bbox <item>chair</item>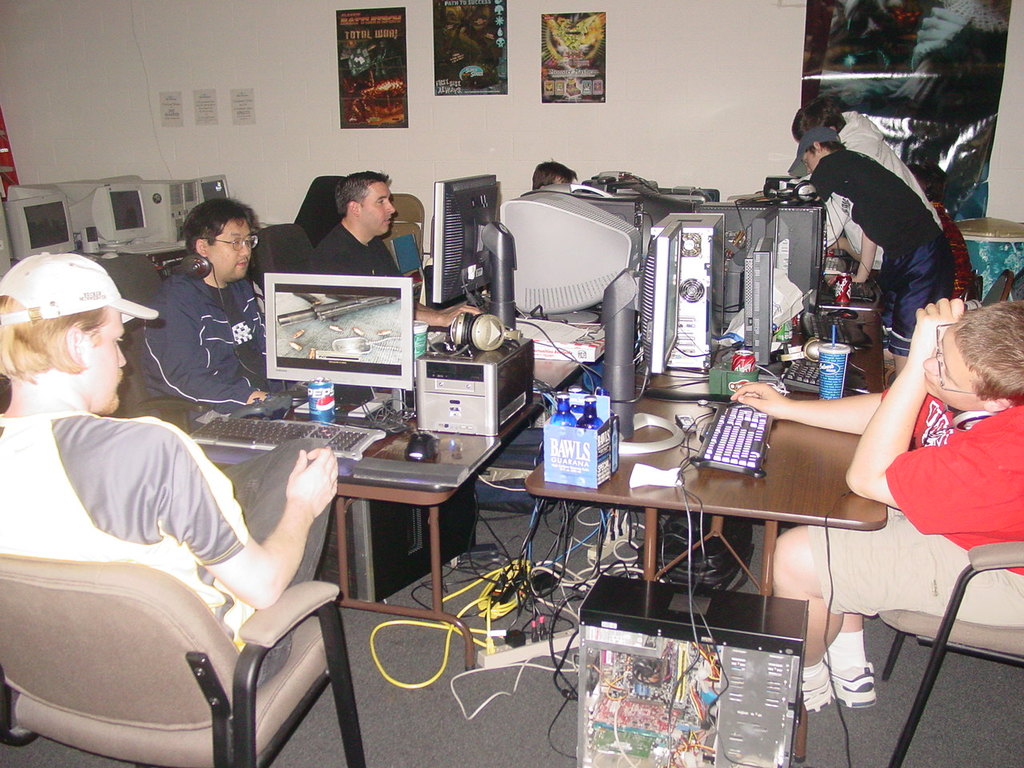
left=251, top=222, right=315, bottom=293
